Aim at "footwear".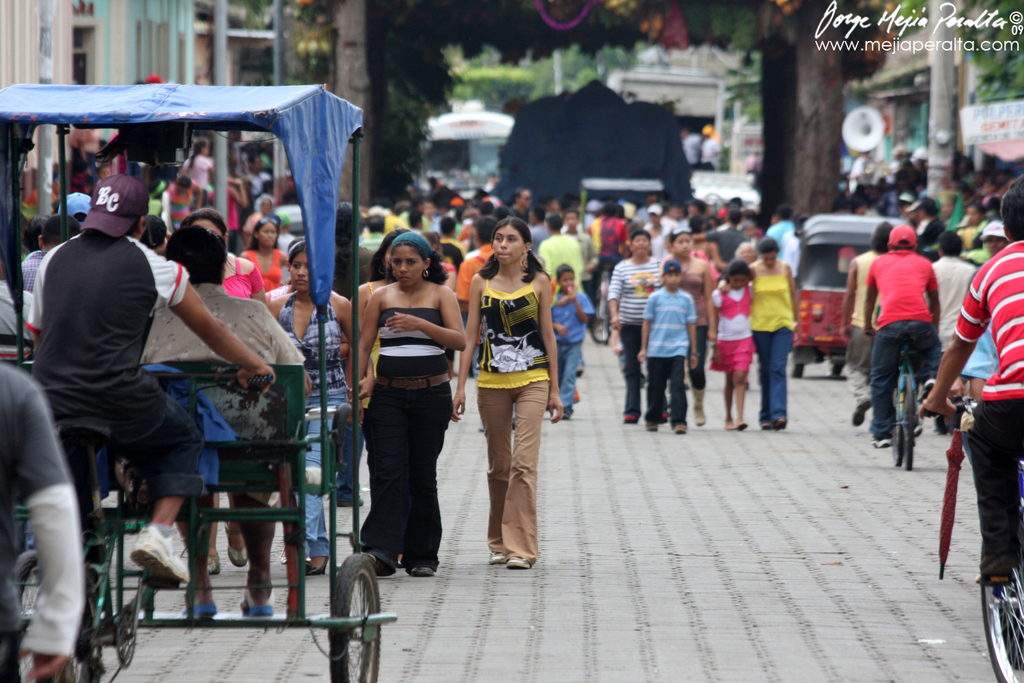
Aimed at 672,421,685,432.
